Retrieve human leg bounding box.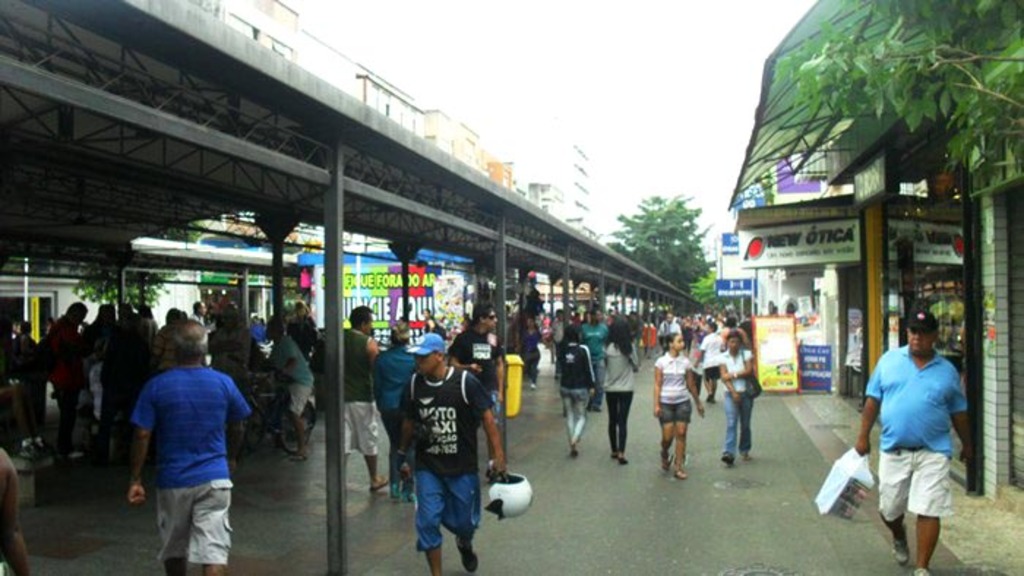
Bounding box: 448,449,483,573.
